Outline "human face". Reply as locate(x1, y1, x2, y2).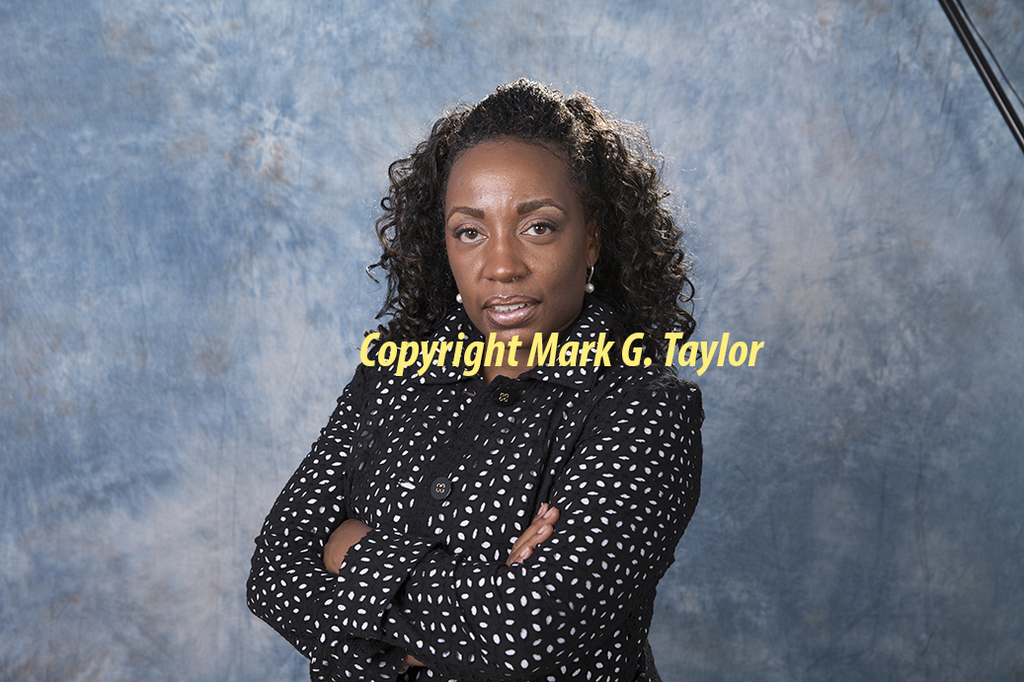
locate(444, 141, 591, 343).
